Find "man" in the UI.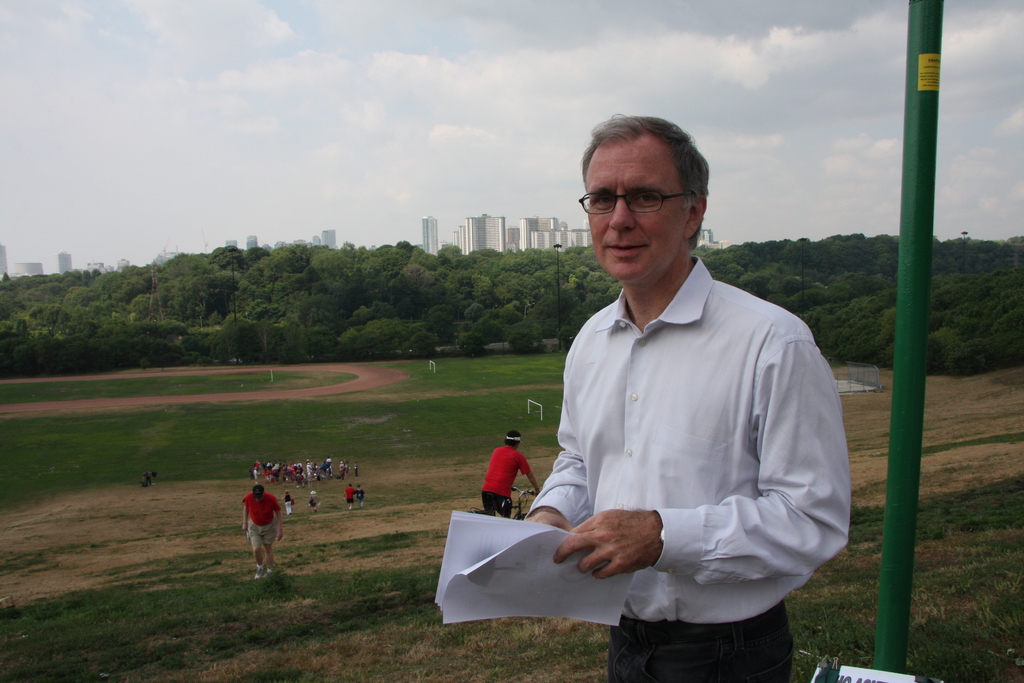
UI element at select_region(491, 117, 854, 652).
